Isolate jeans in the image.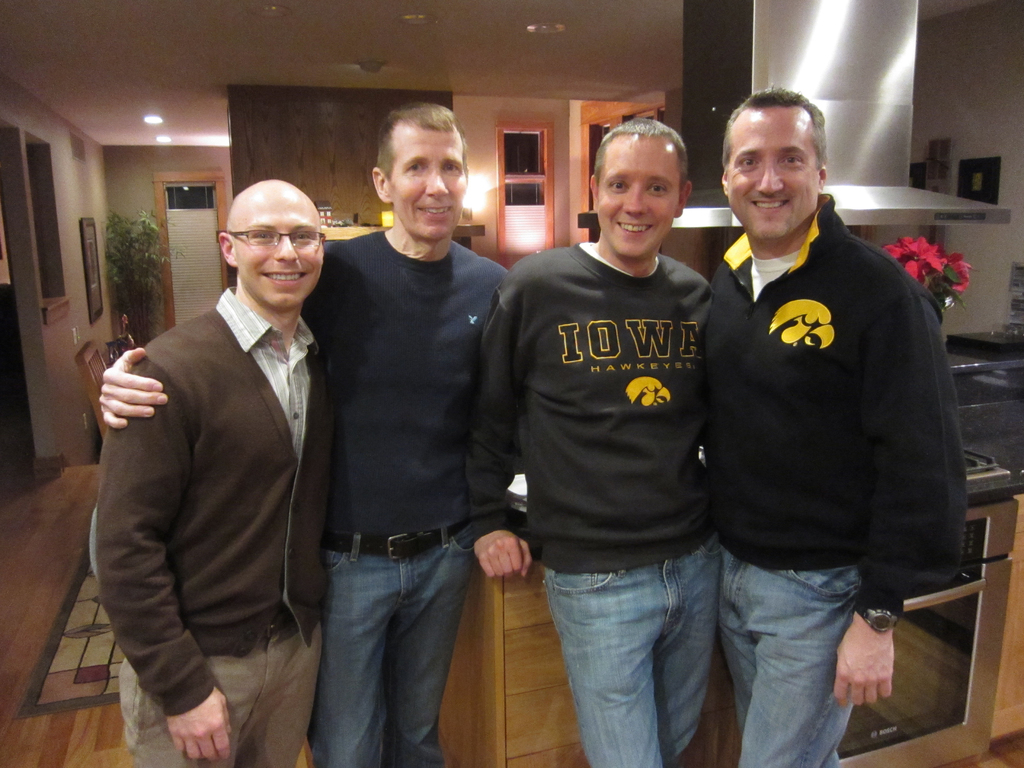
Isolated region: {"x1": 728, "y1": 576, "x2": 856, "y2": 767}.
